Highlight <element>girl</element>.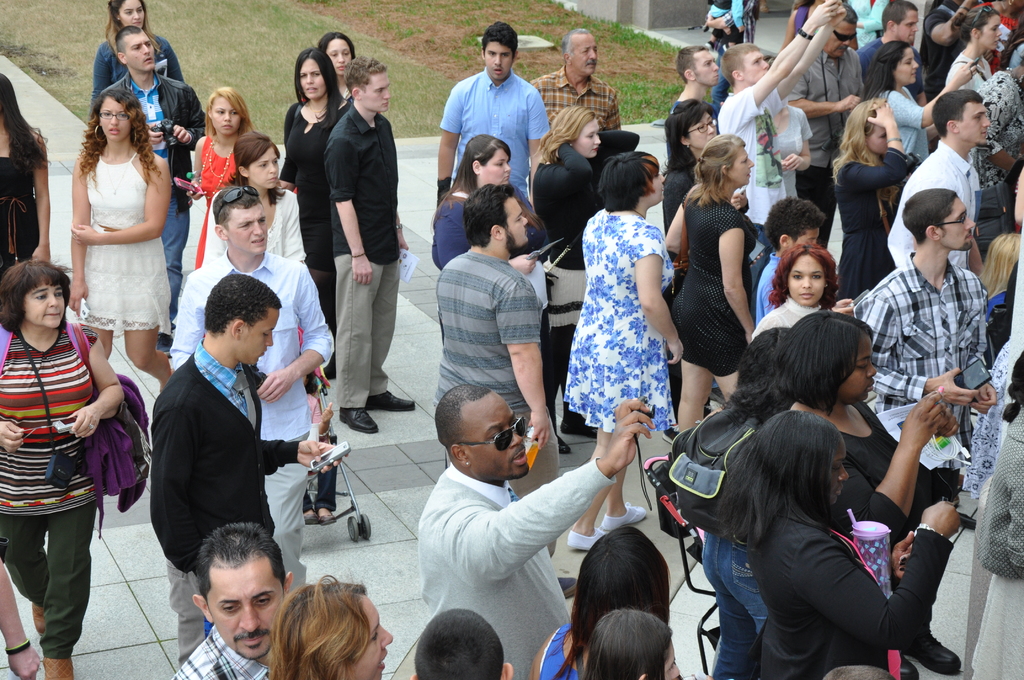
Highlighted region: 263:571:391:679.
